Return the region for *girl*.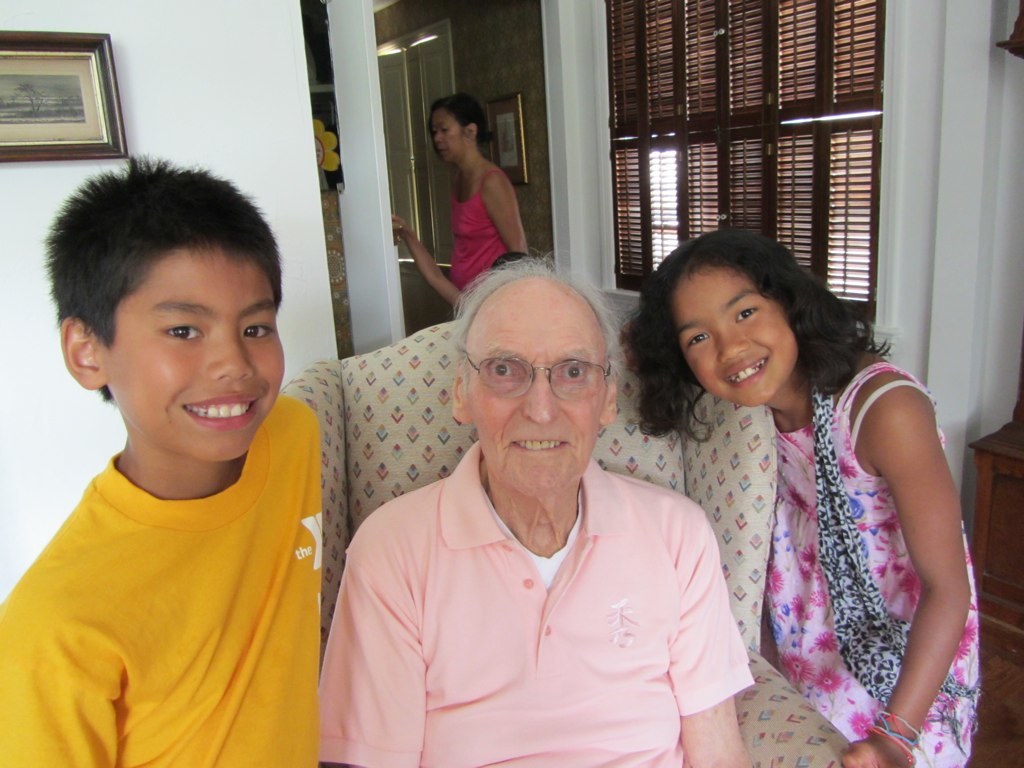
x1=428 y1=90 x2=538 y2=296.
